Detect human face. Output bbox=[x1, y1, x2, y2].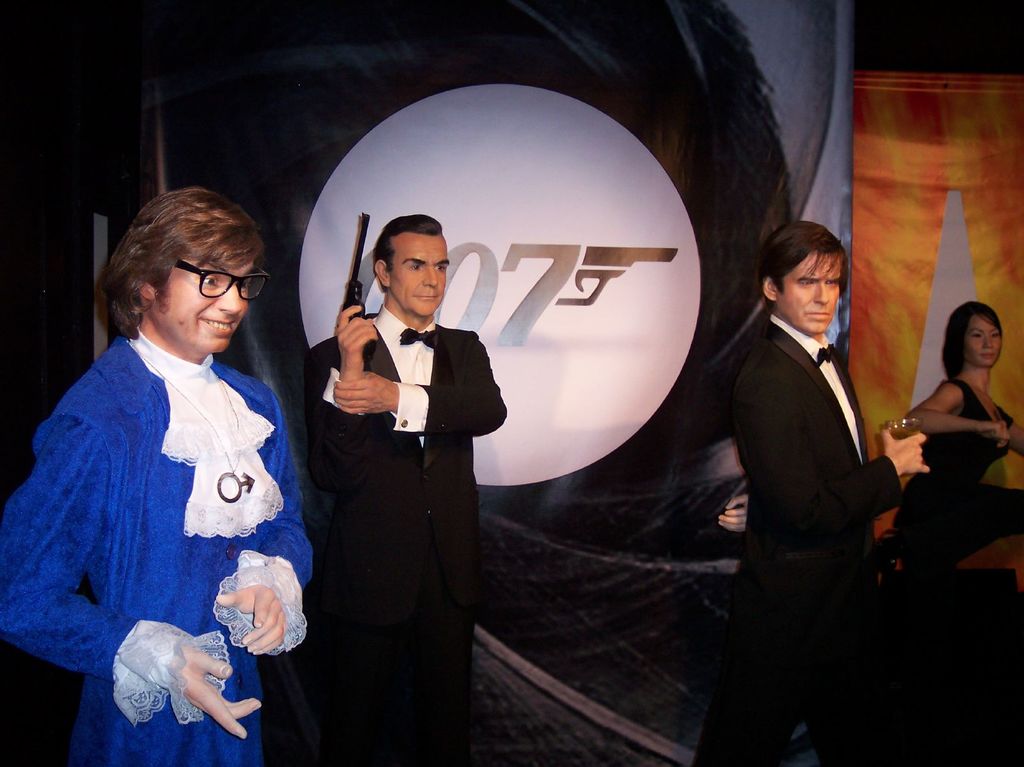
bbox=[157, 258, 249, 353].
